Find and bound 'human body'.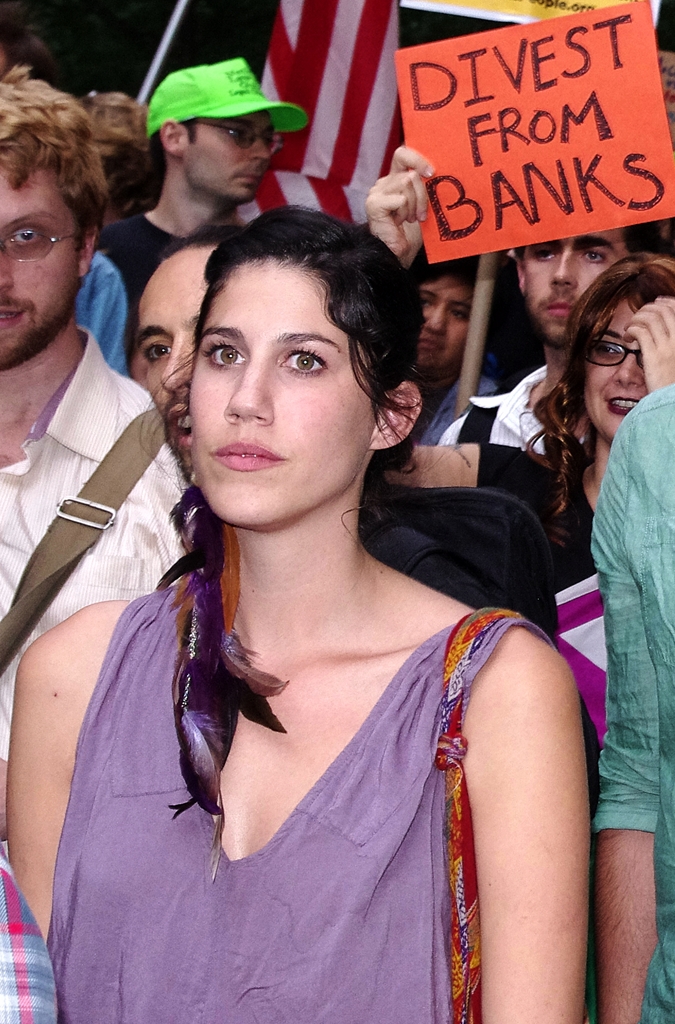
Bound: [x1=0, y1=861, x2=59, y2=1023].
